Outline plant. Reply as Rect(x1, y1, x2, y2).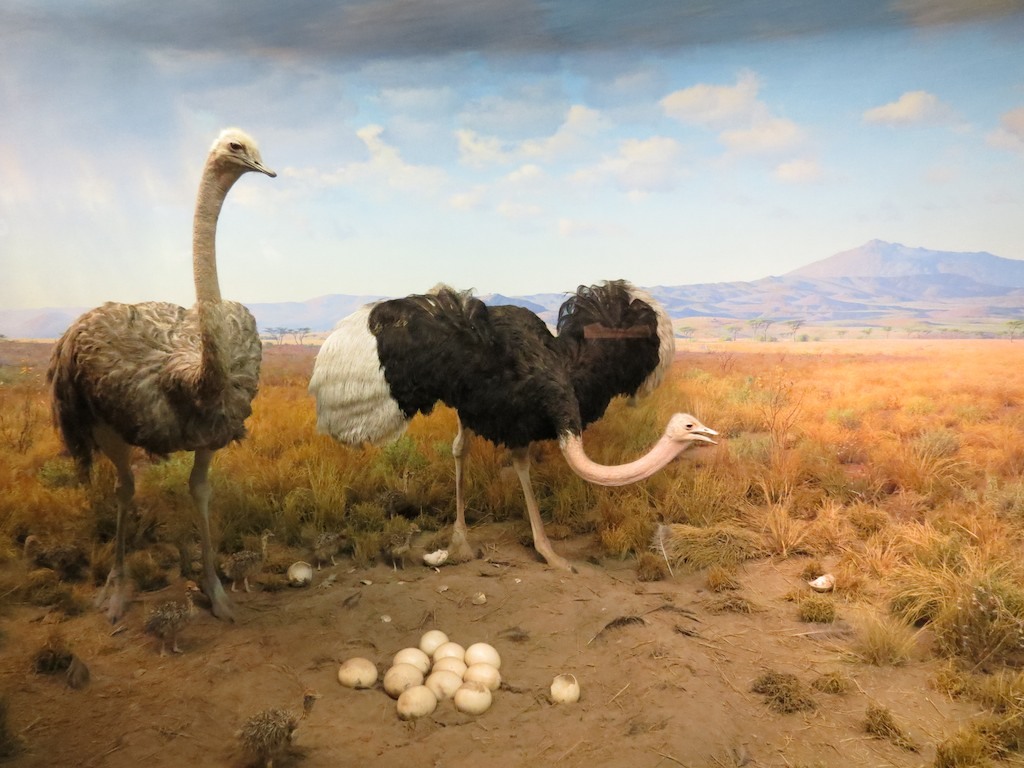
Rect(816, 673, 859, 696).
